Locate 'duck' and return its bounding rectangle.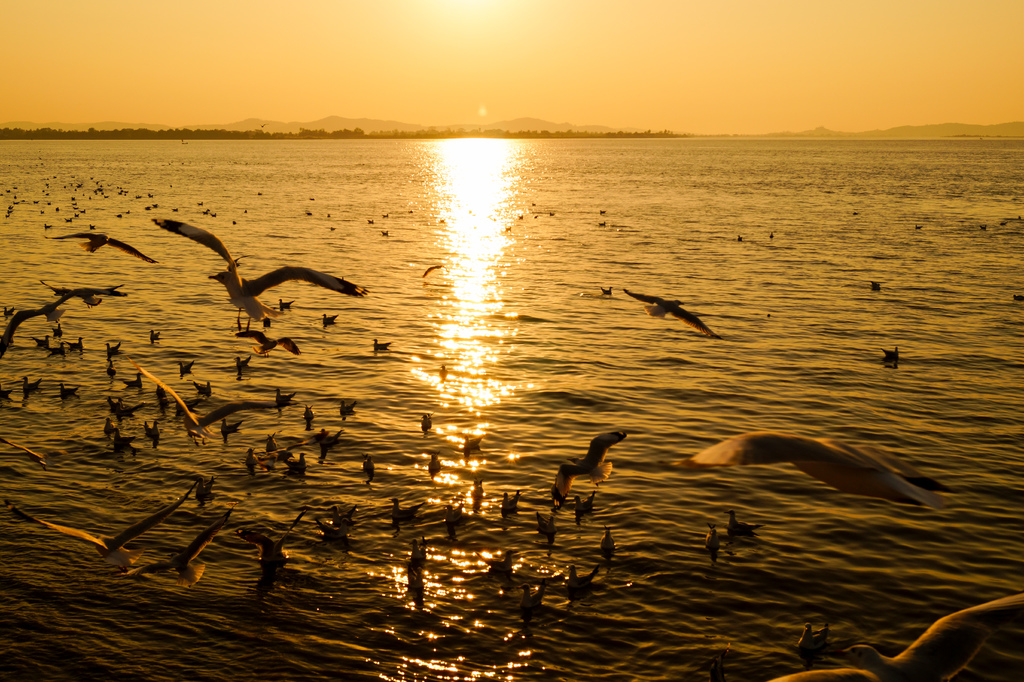
[236,356,250,372].
